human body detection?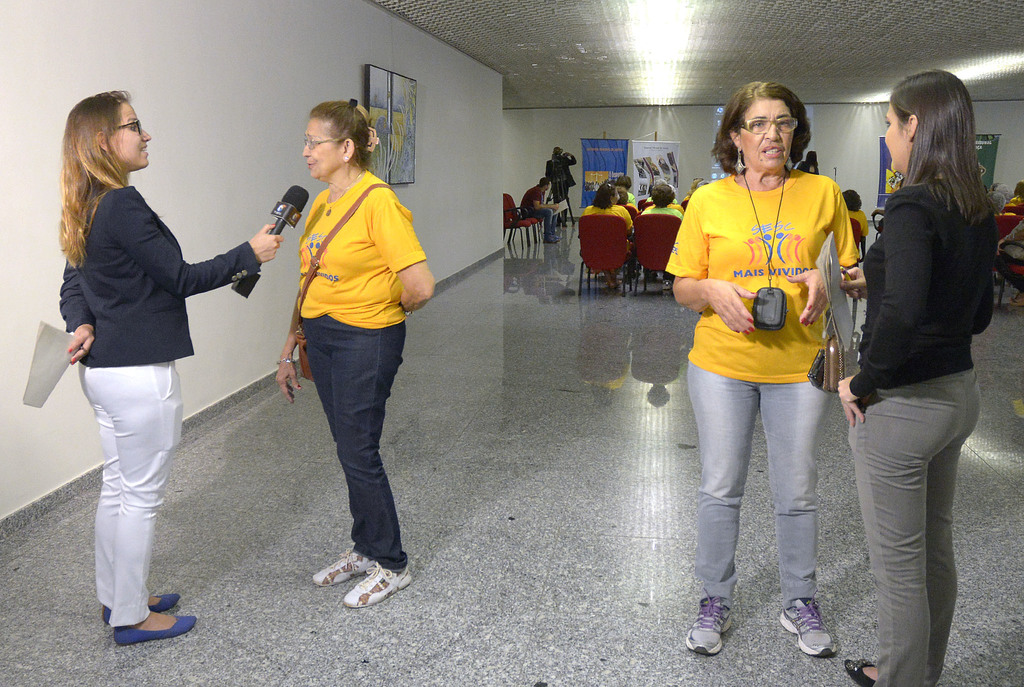
[x1=522, y1=177, x2=557, y2=244]
